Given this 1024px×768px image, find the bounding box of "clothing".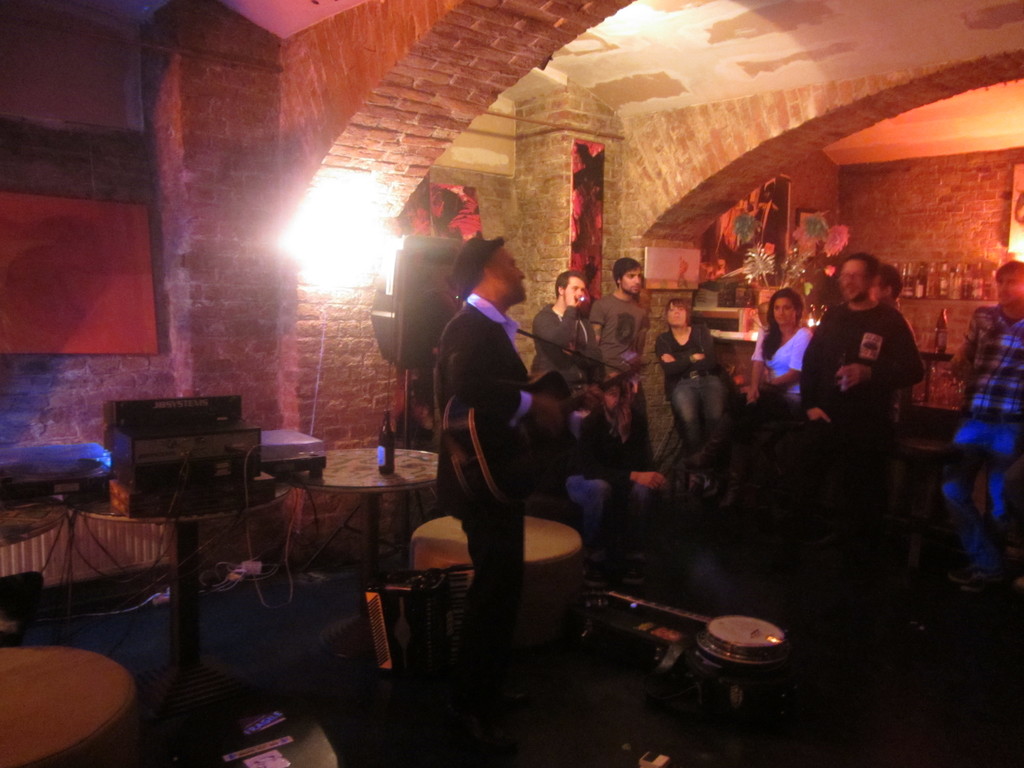
crop(719, 324, 815, 467).
